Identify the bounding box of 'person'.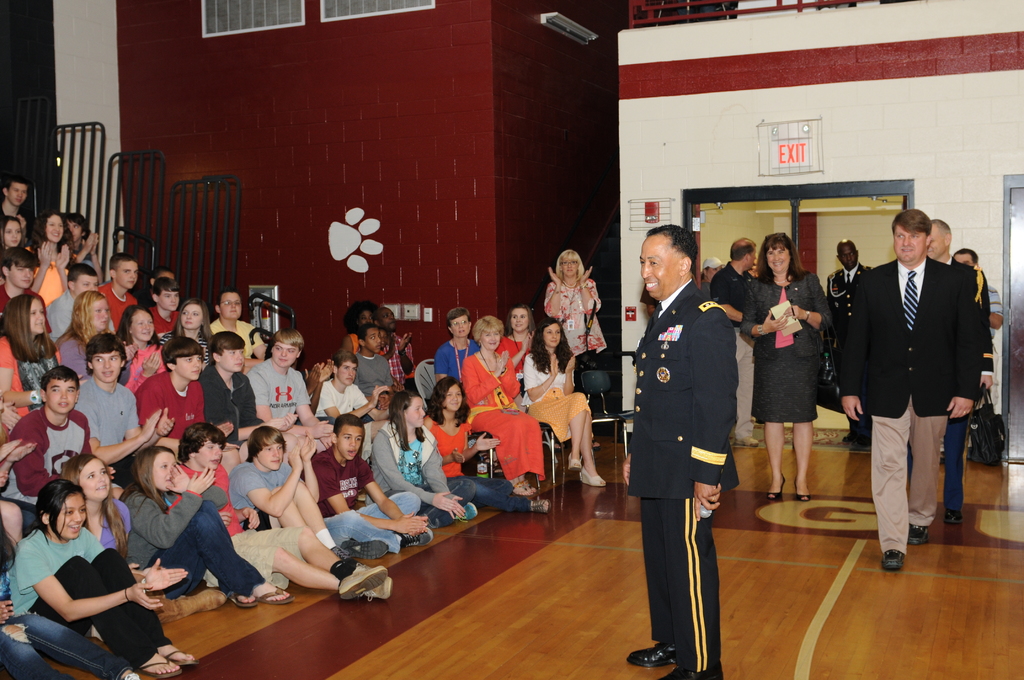
bbox=[956, 245, 1005, 334].
